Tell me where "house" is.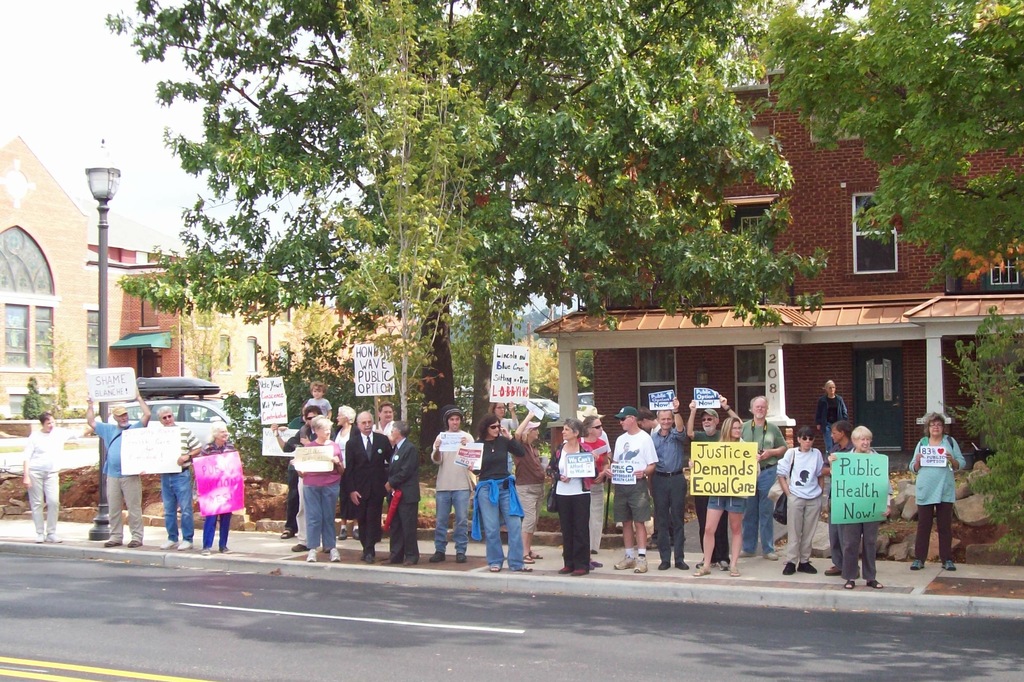
"house" is at rect(538, 63, 1023, 480).
